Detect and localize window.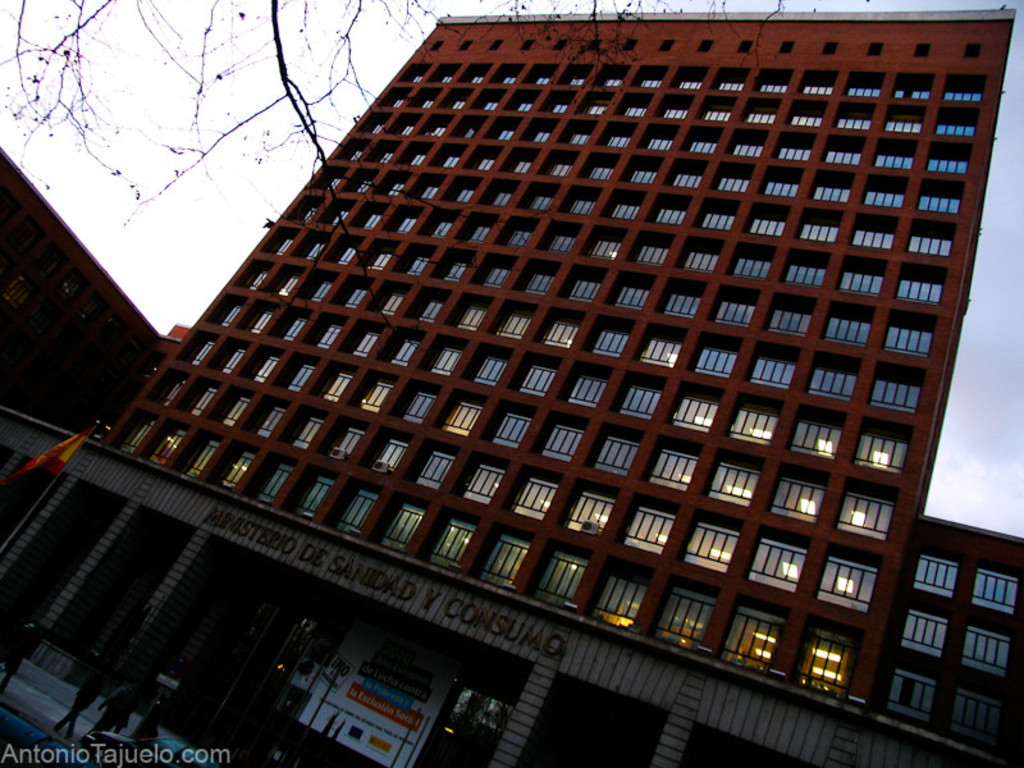
Localized at left=612, top=285, right=648, bottom=310.
